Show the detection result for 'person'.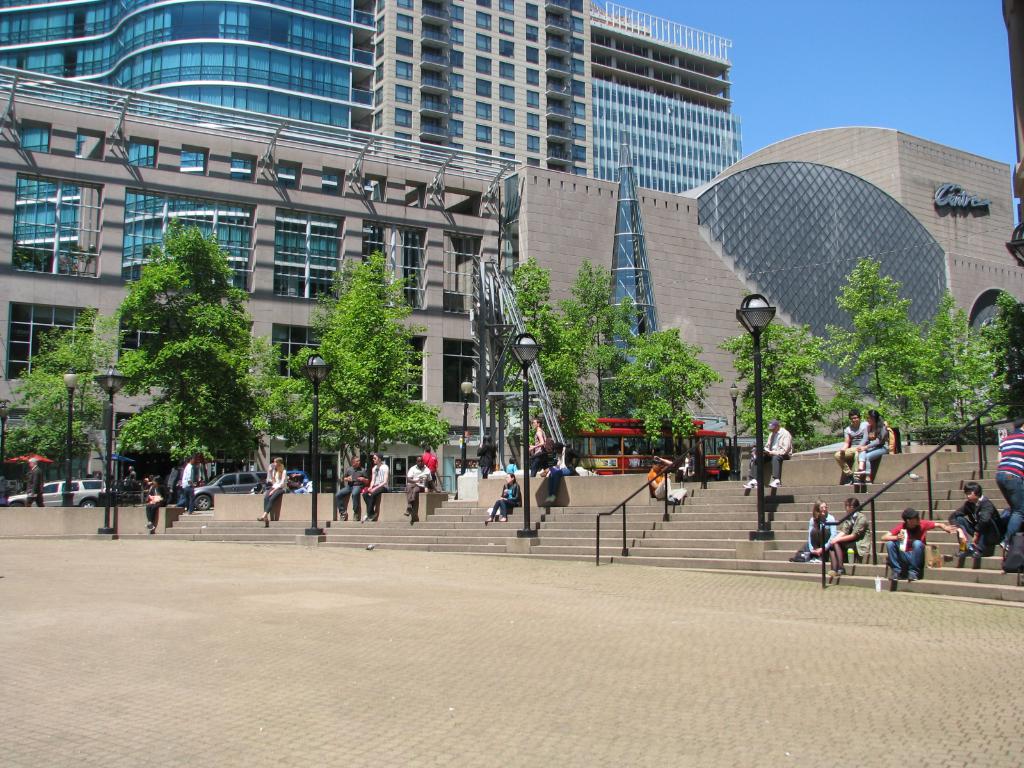
box=[150, 471, 172, 536].
